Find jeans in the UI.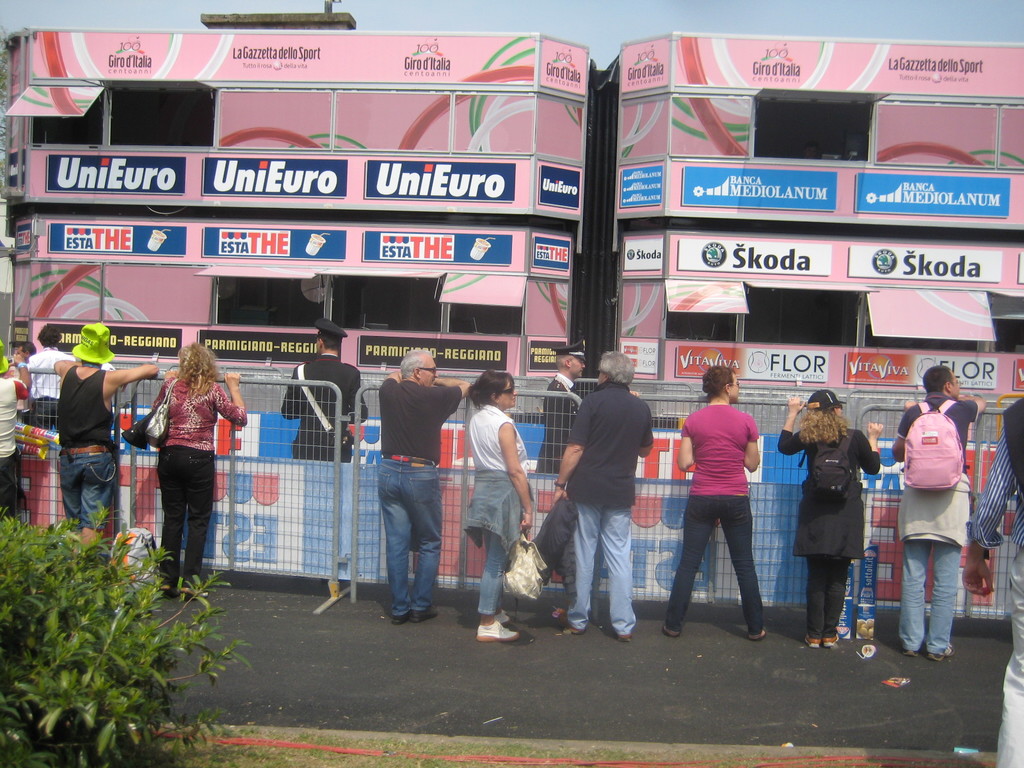
UI element at box=[383, 463, 437, 614].
